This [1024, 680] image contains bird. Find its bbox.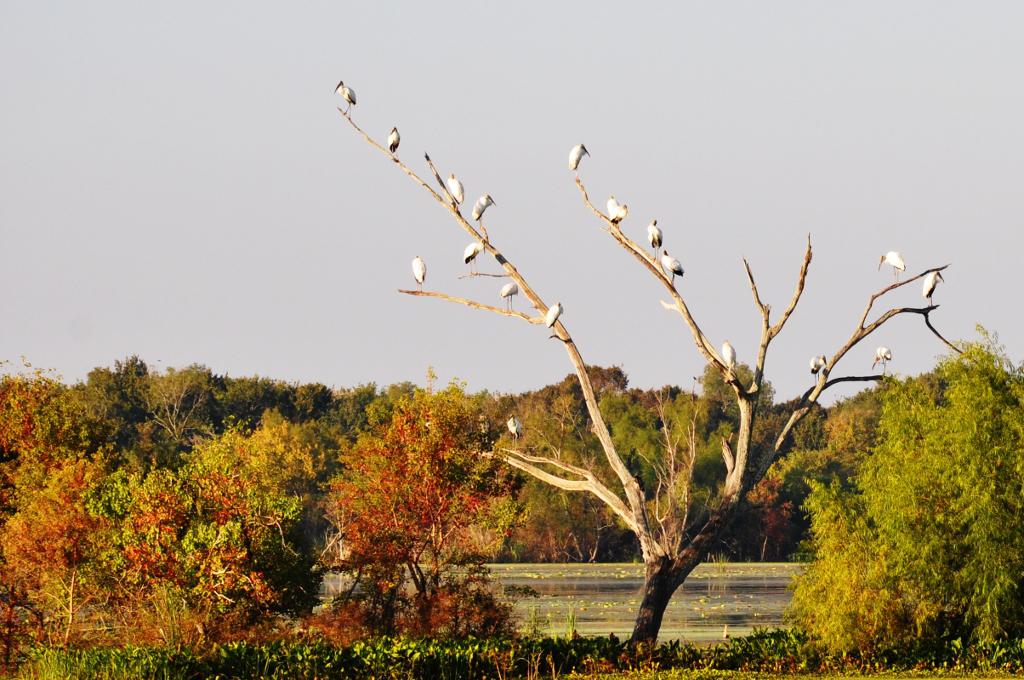
[650, 214, 662, 260].
